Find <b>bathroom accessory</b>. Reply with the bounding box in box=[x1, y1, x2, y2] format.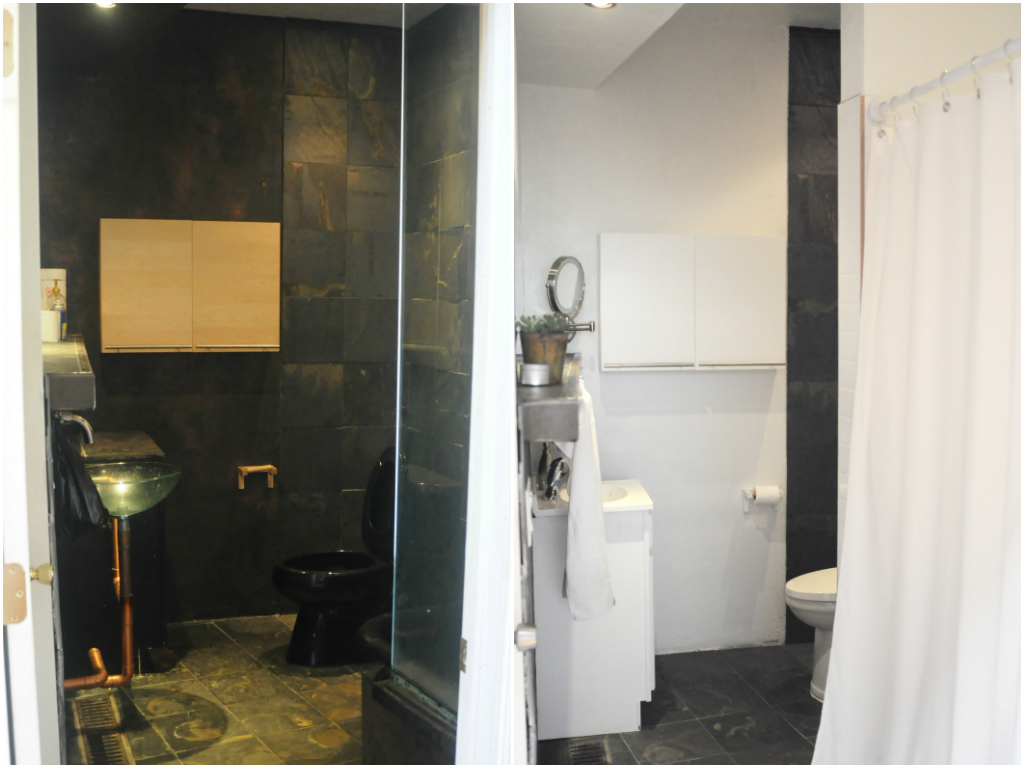
box=[735, 476, 800, 526].
